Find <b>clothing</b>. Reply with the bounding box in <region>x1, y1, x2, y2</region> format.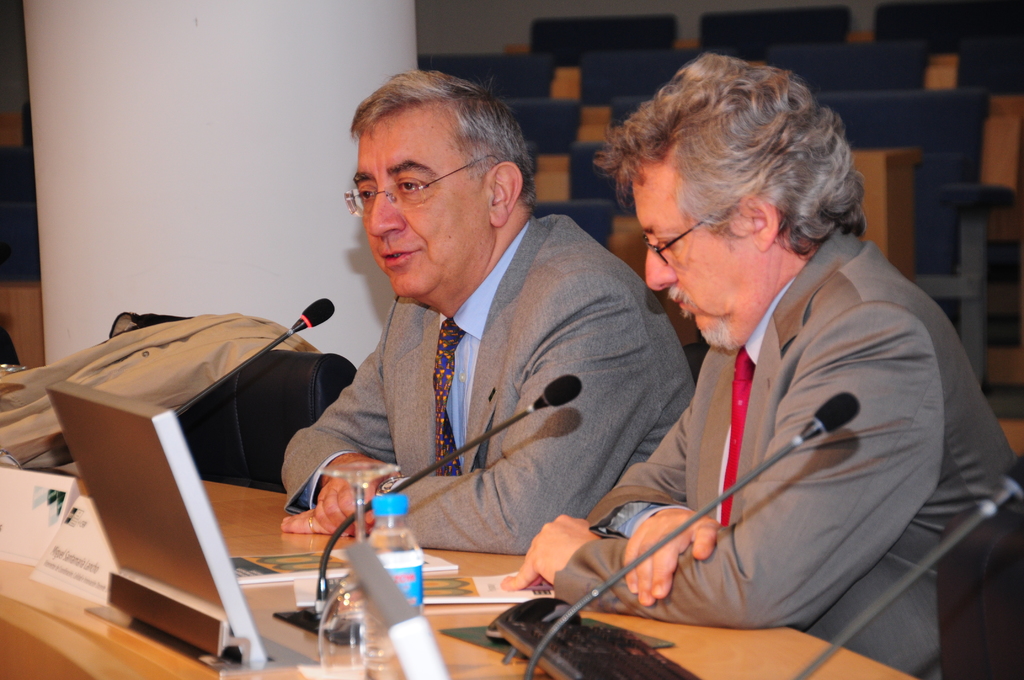
<region>284, 218, 697, 558</region>.
